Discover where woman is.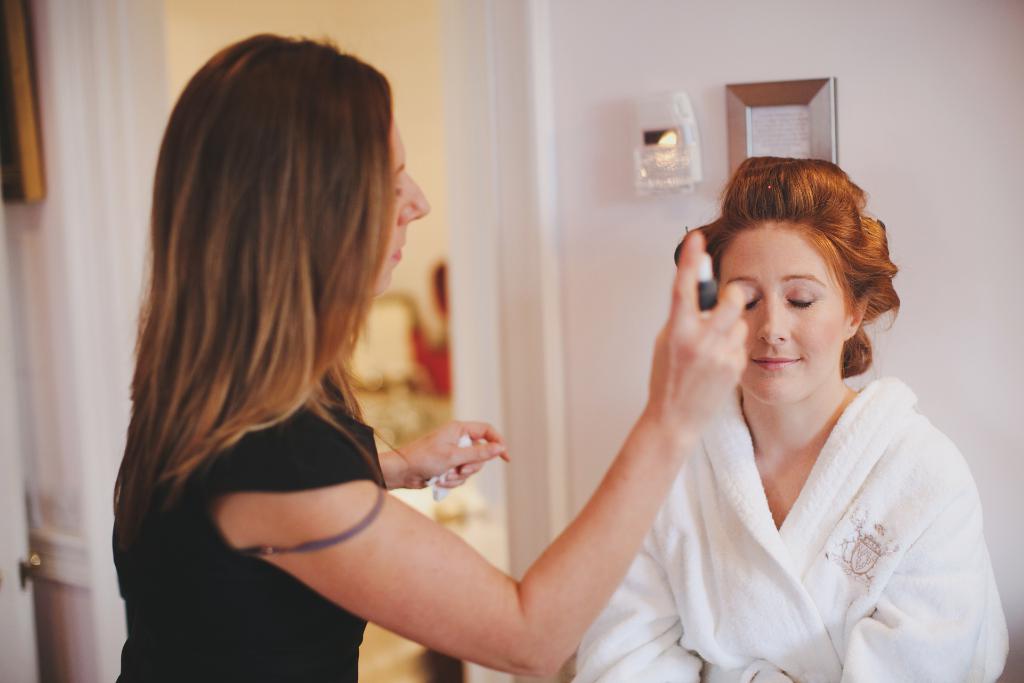
Discovered at [606,174,981,682].
